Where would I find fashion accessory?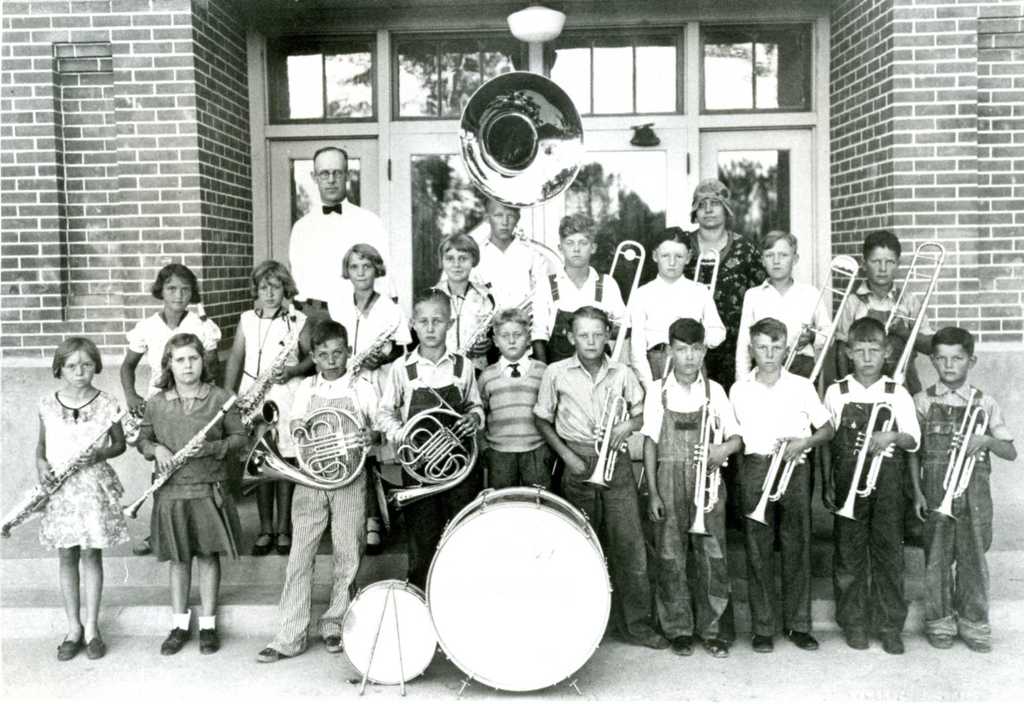
At pyautogui.locateOnScreen(198, 625, 224, 658).
